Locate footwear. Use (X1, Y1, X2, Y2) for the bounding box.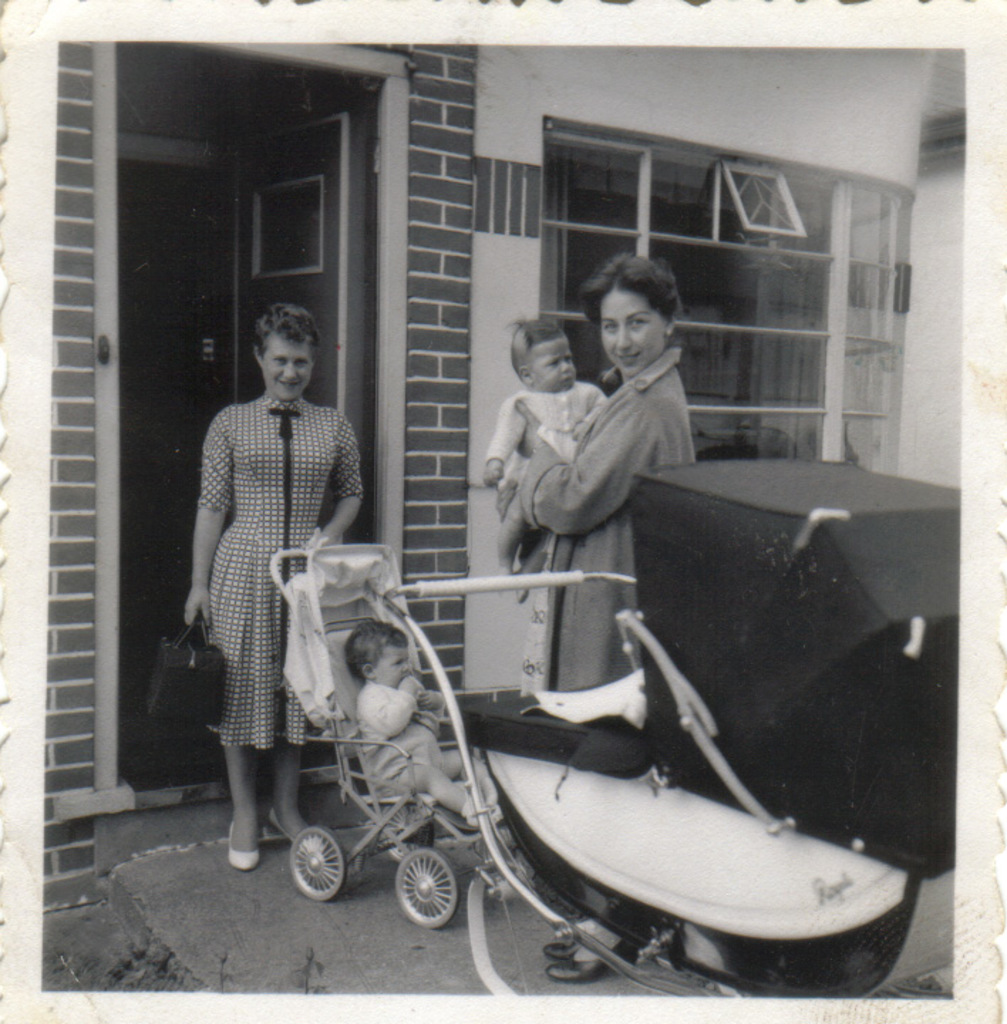
(462, 796, 502, 826).
